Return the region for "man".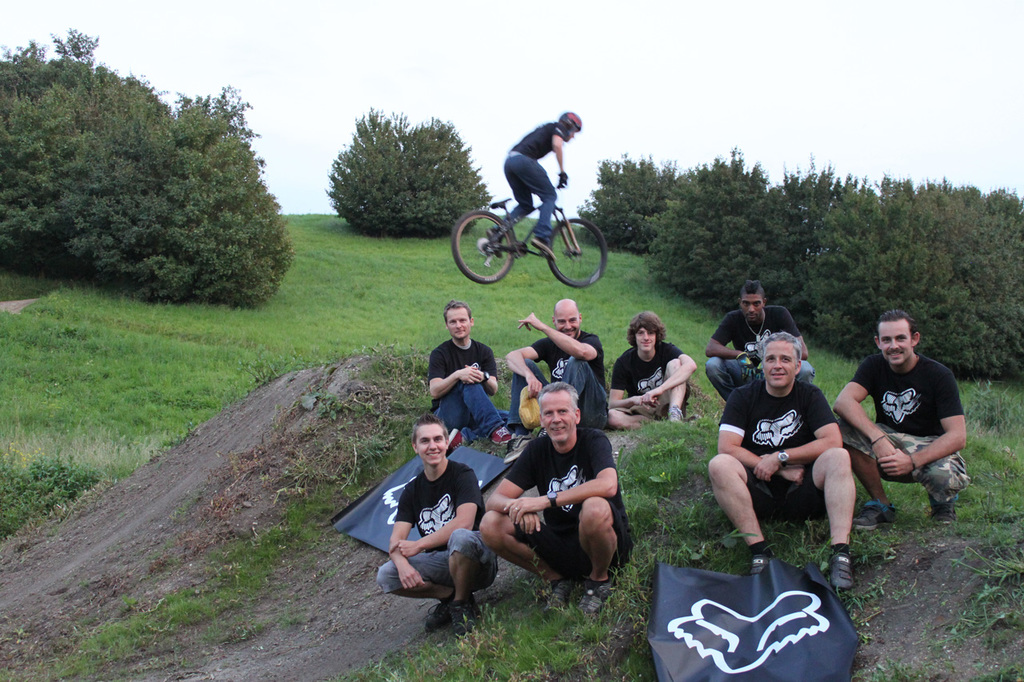
<box>427,301,514,449</box>.
